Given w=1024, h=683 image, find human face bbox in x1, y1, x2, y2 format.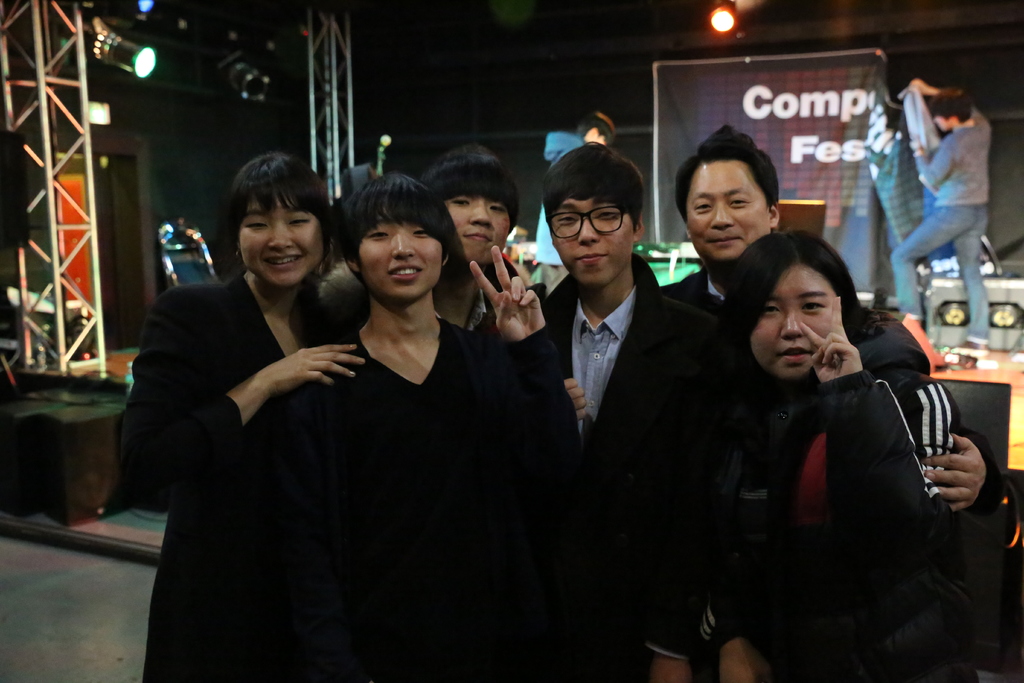
358, 222, 442, 299.
